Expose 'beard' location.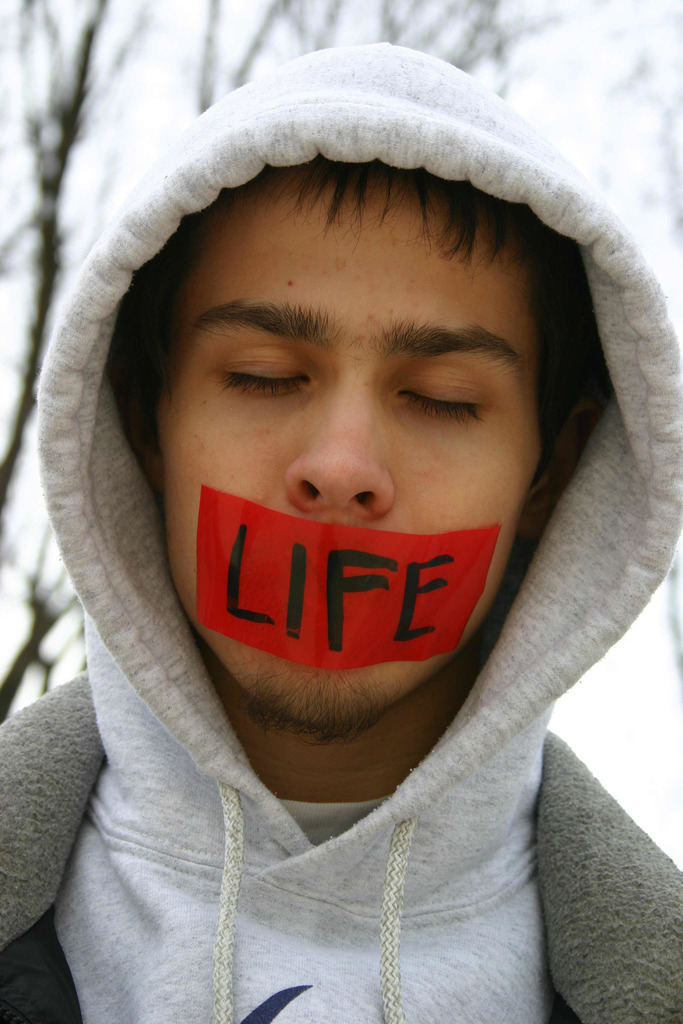
Exposed at [229,662,393,753].
